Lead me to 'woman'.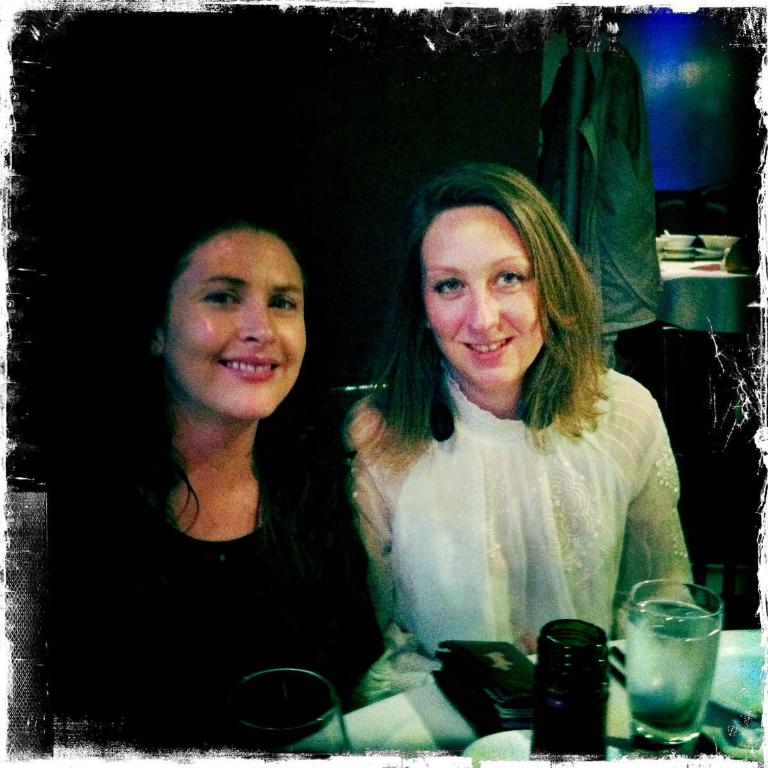
Lead to [left=337, top=163, right=711, bottom=677].
